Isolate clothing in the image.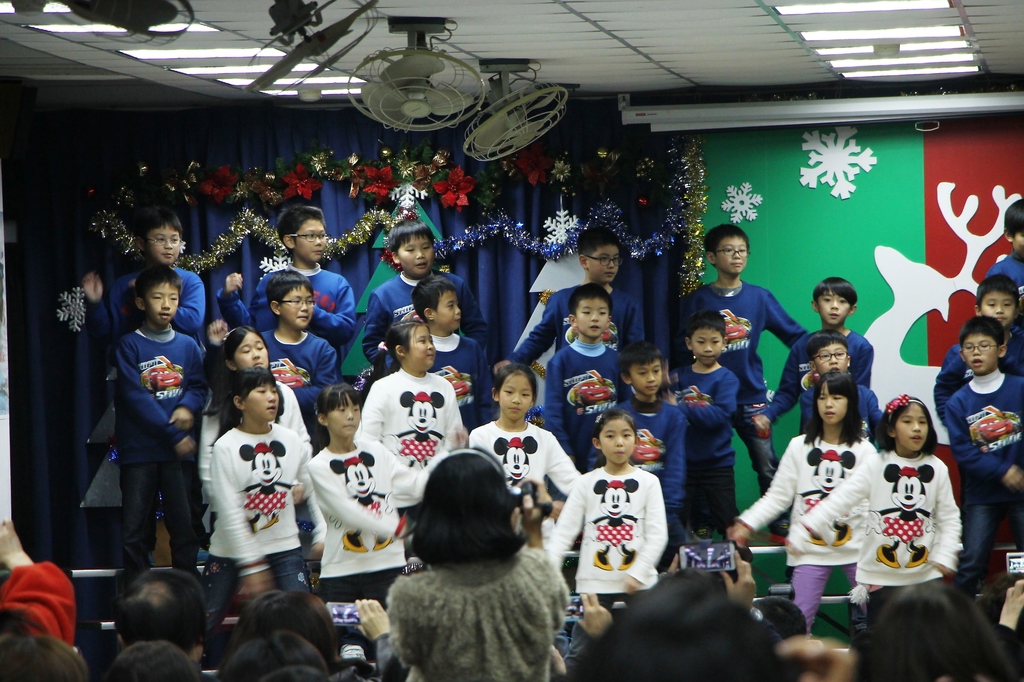
Isolated region: (661,351,745,537).
